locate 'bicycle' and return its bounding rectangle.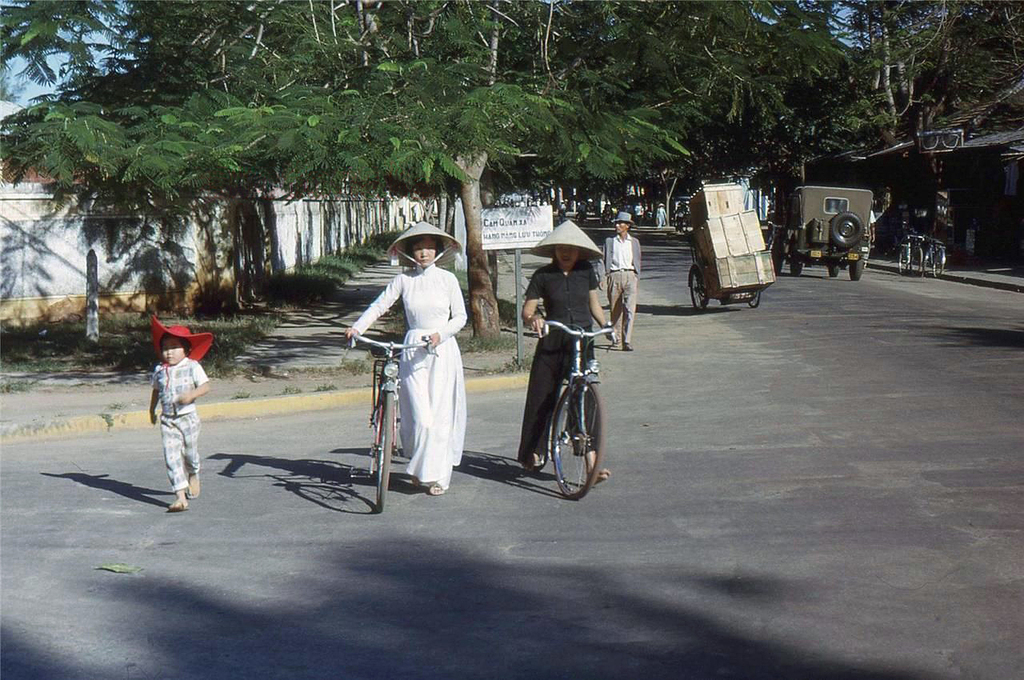
Rect(346, 327, 439, 514).
